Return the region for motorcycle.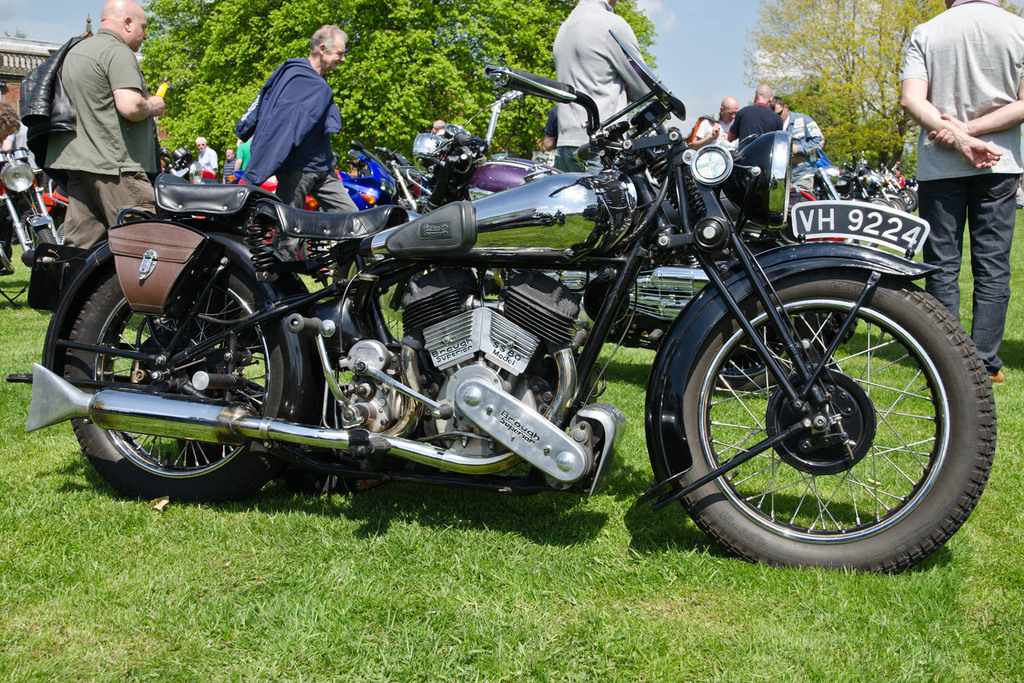
(3, 76, 954, 538).
